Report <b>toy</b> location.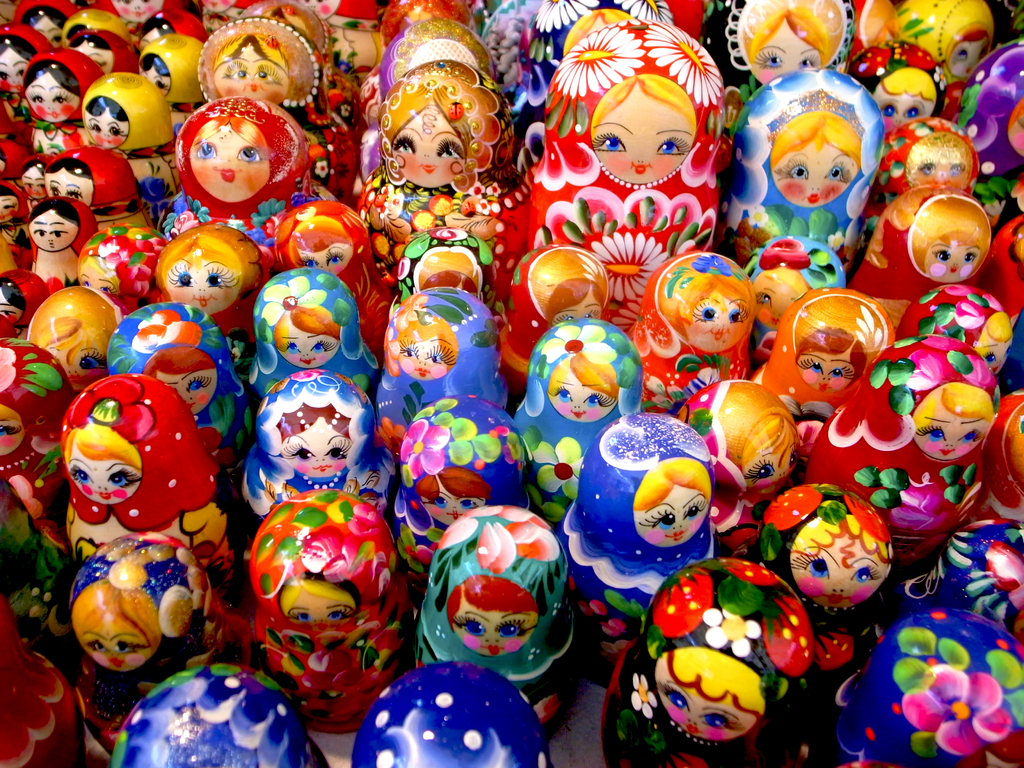
Report: 382/40/517/177.
